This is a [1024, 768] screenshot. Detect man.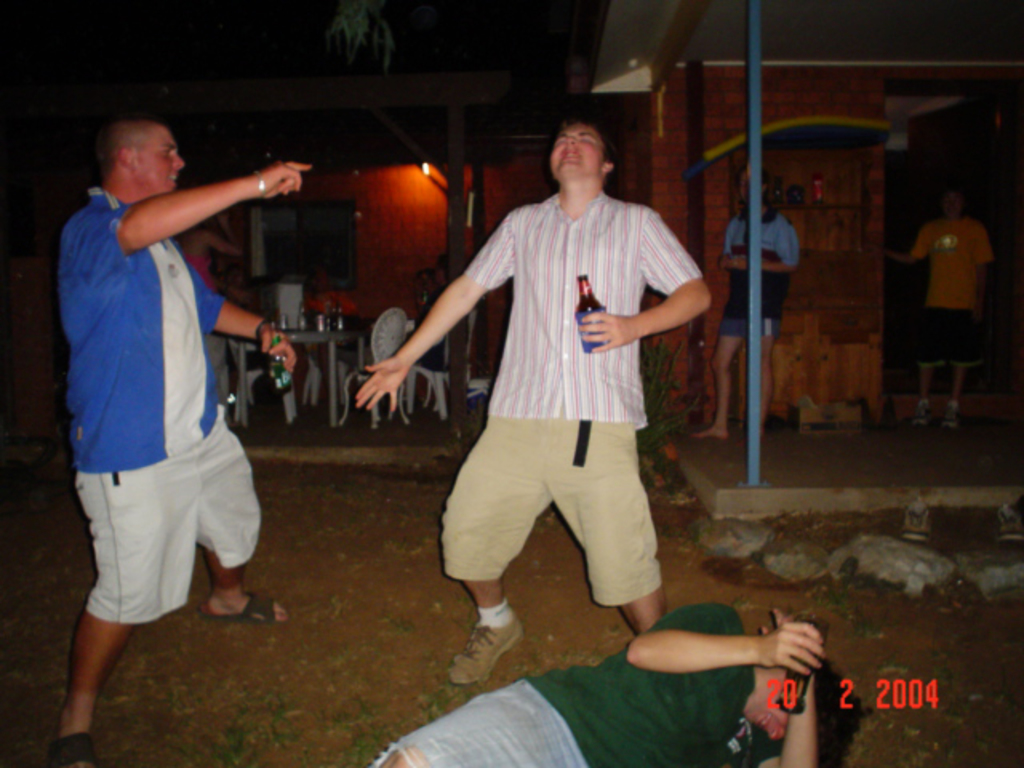
{"left": 54, "top": 115, "right": 314, "bottom": 766}.
